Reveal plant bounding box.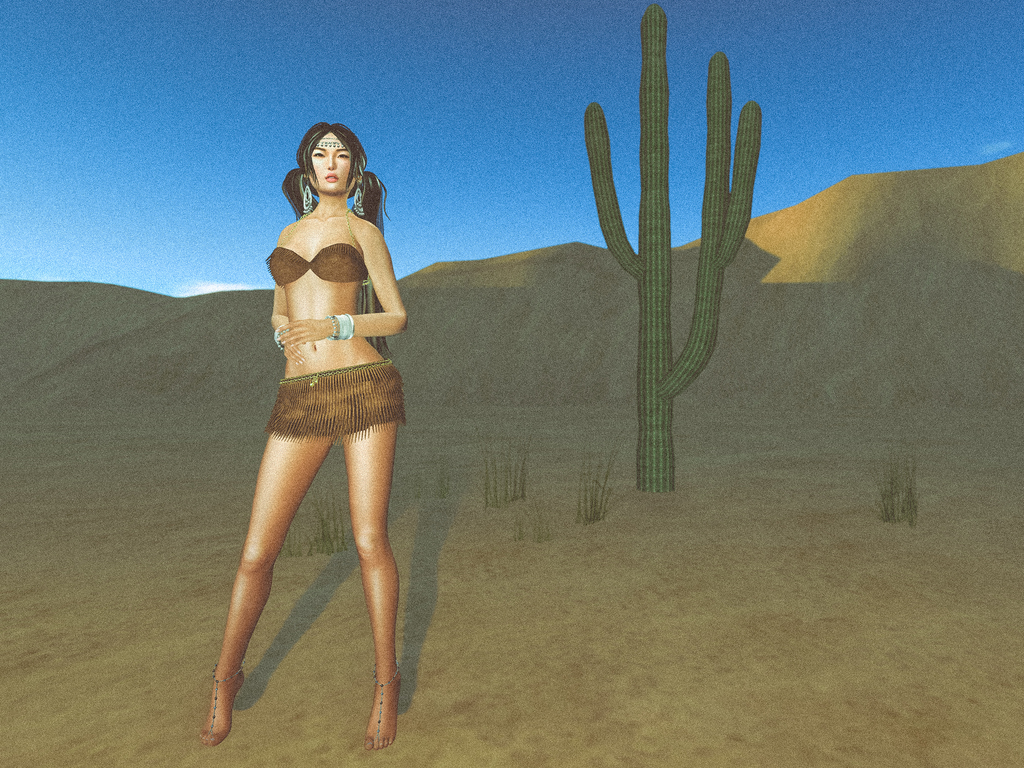
Revealed: (275,486,355,563).
